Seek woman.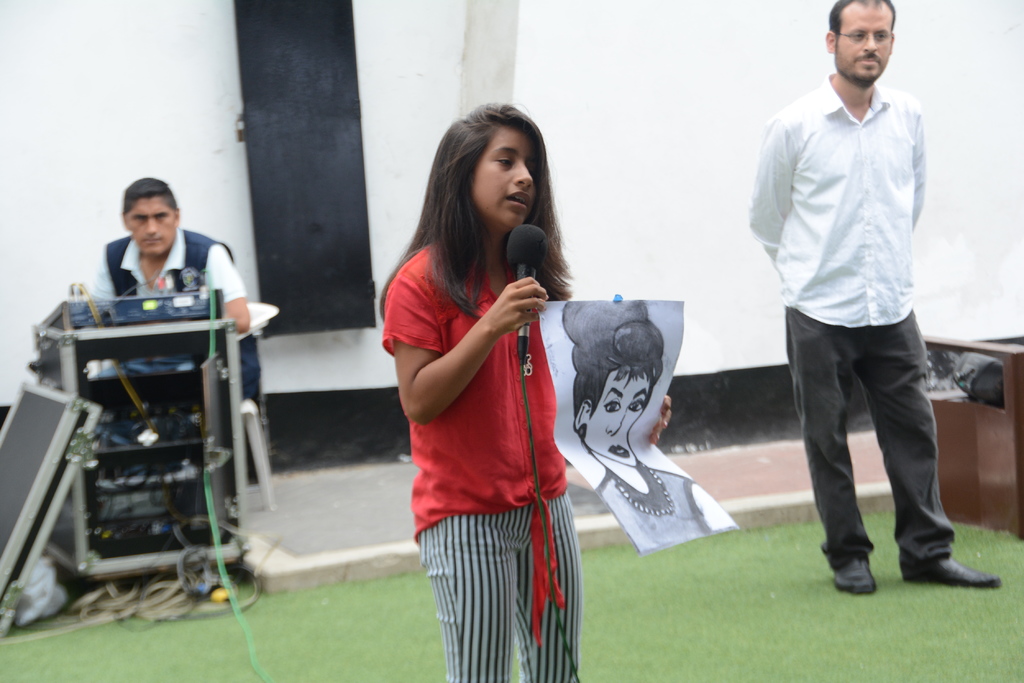
x1=557, y1=294, x2=740, y2=554.
